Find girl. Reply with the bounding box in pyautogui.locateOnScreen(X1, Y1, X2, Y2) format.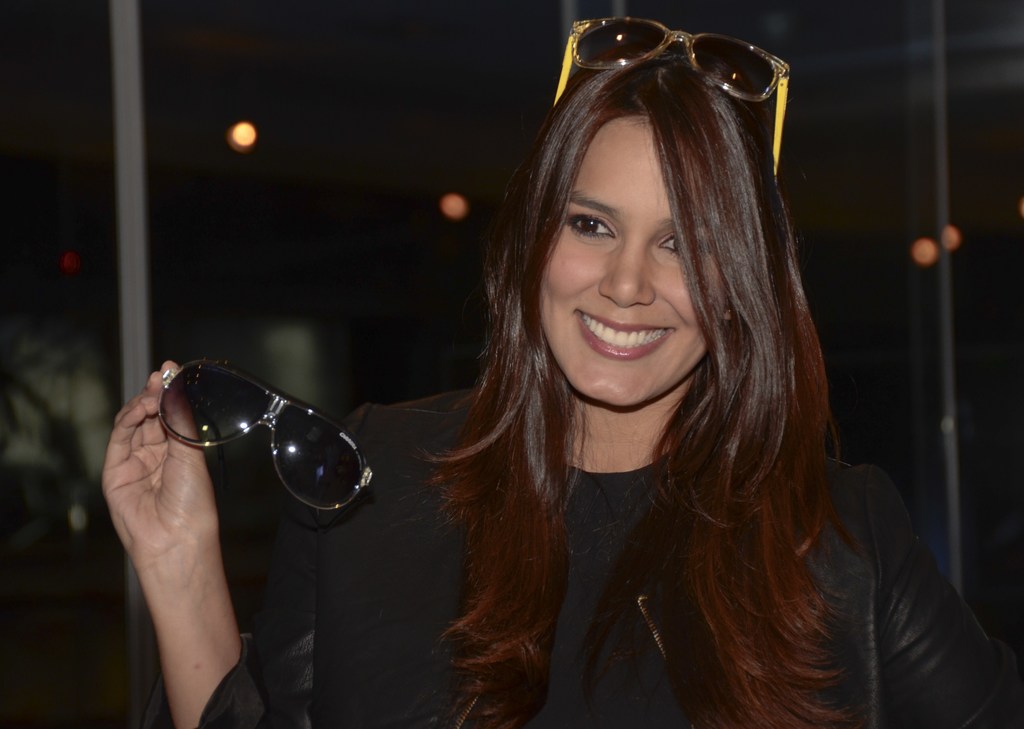
pyautogui.locateOnScreen(97, 6, 995, 728).
